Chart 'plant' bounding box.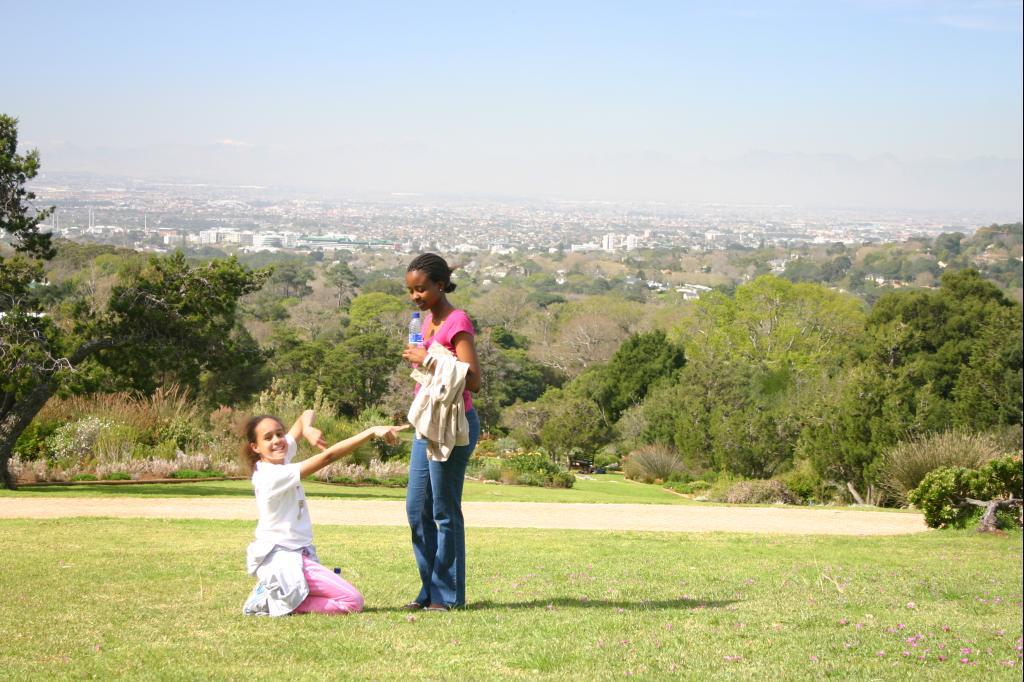
Charted: crop(995, 445, 1023, 514).
